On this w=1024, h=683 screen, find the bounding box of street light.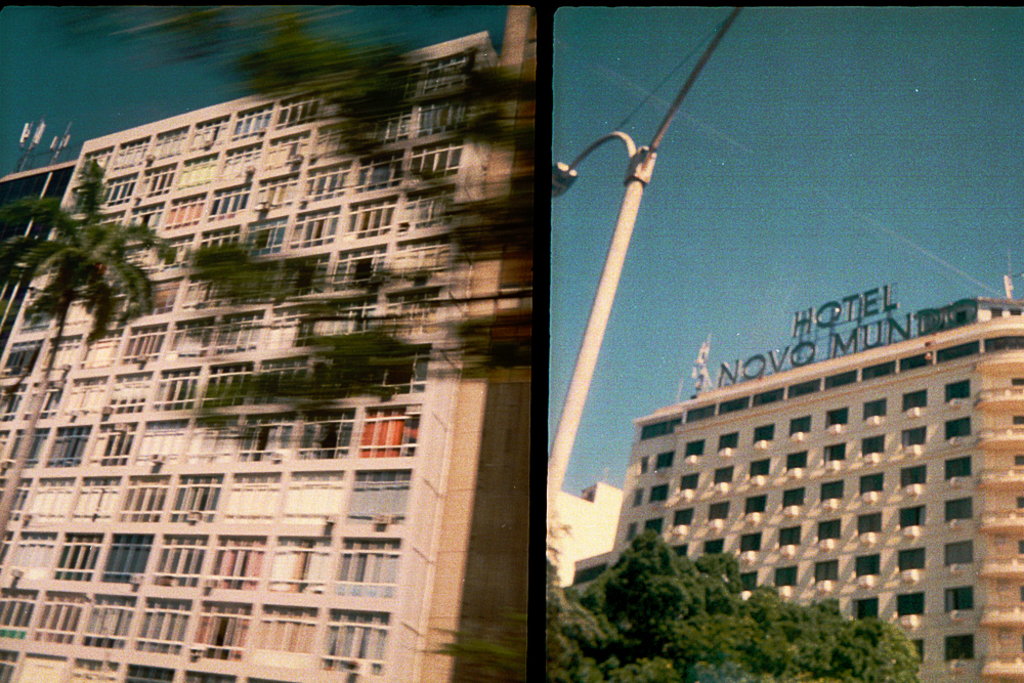
Bounding box: crop(545, 4, 739, 522).
